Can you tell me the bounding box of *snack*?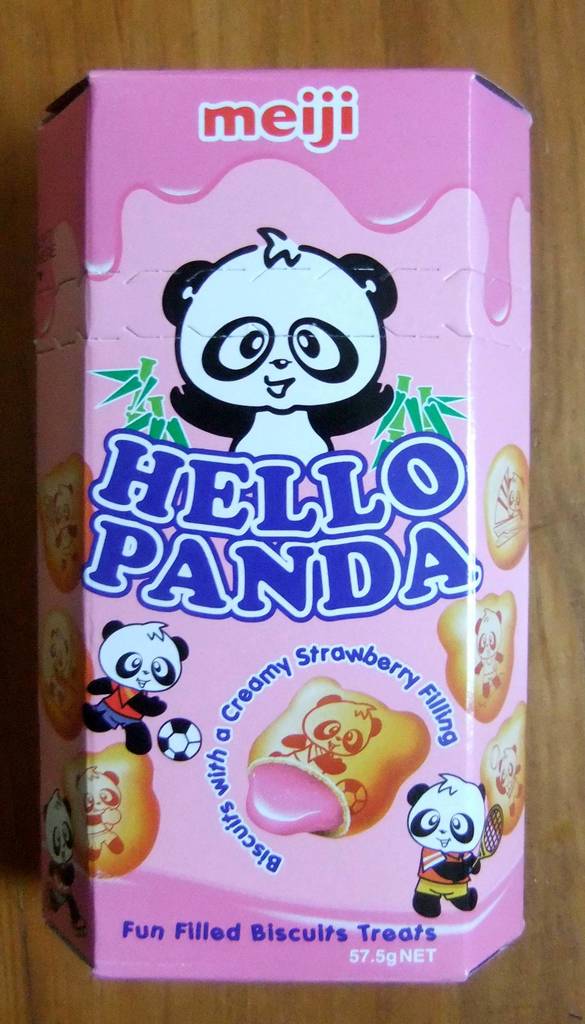
box=[237, 671, 432, 833].
